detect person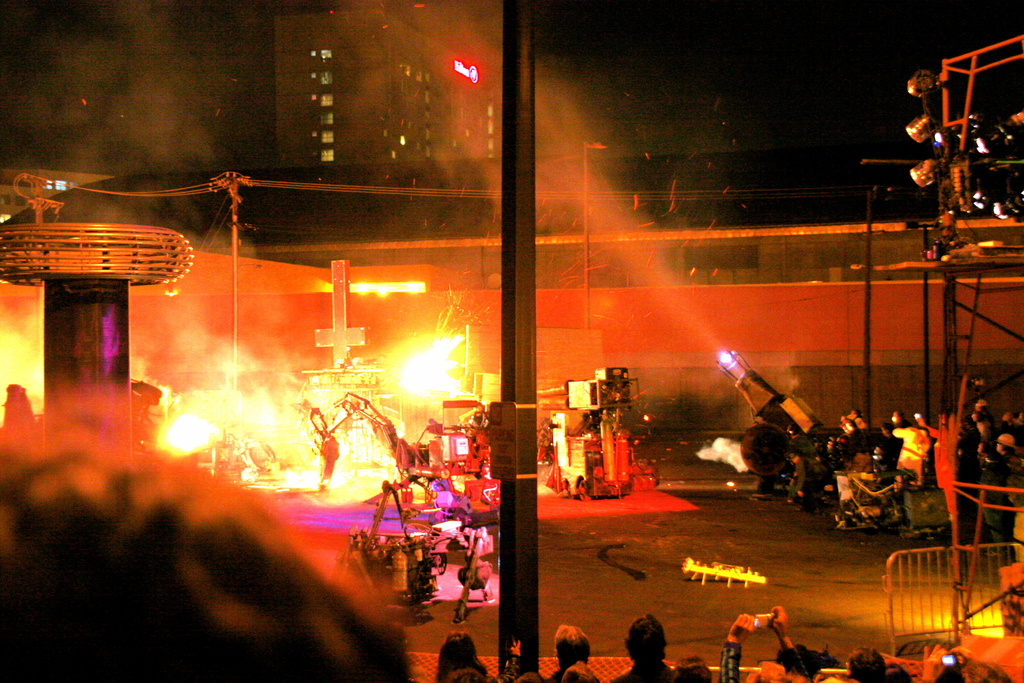
[553,624,593,682]
